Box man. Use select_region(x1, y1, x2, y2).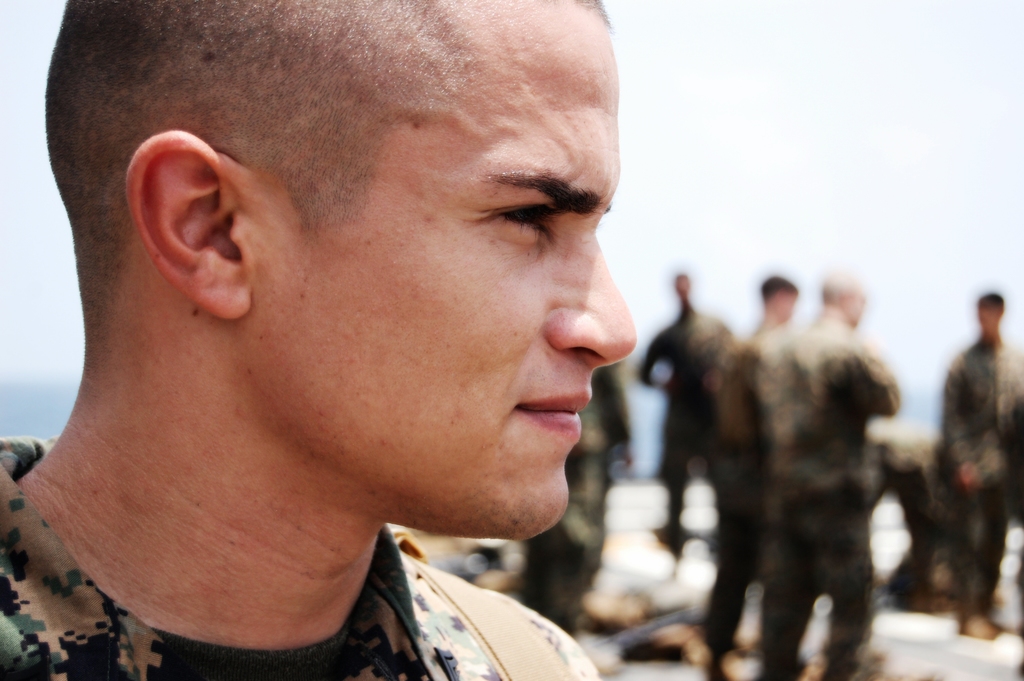
select_region(10, 0, 763, 680).
